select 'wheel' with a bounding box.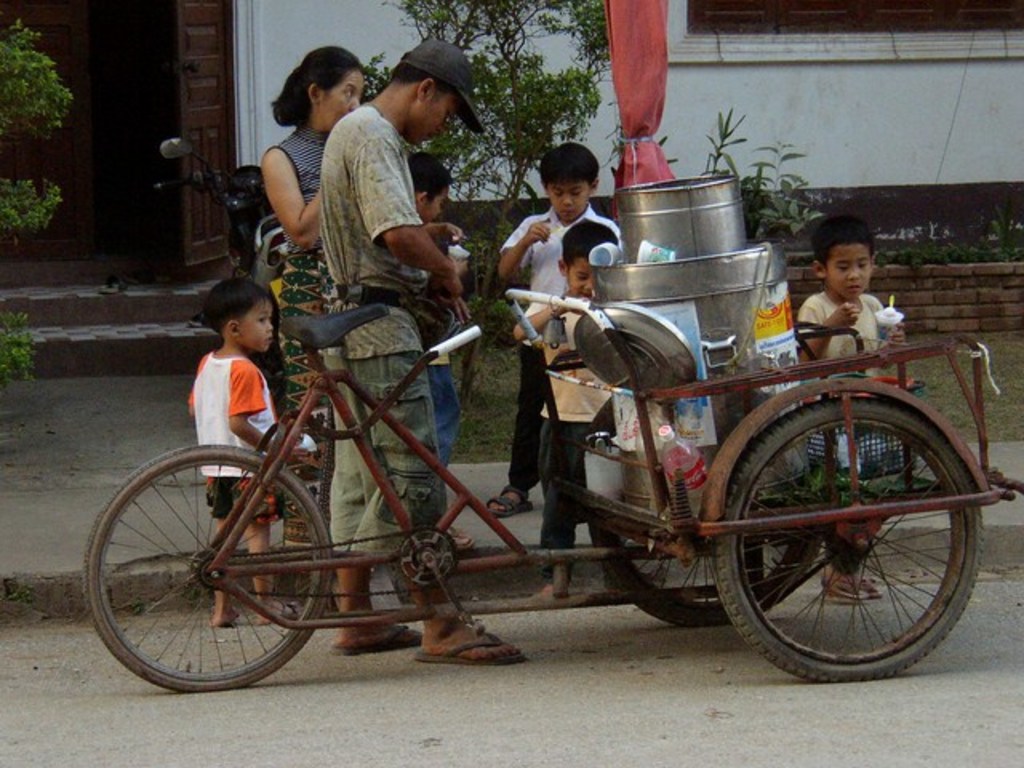
box=[718, 387, 973, 674].
